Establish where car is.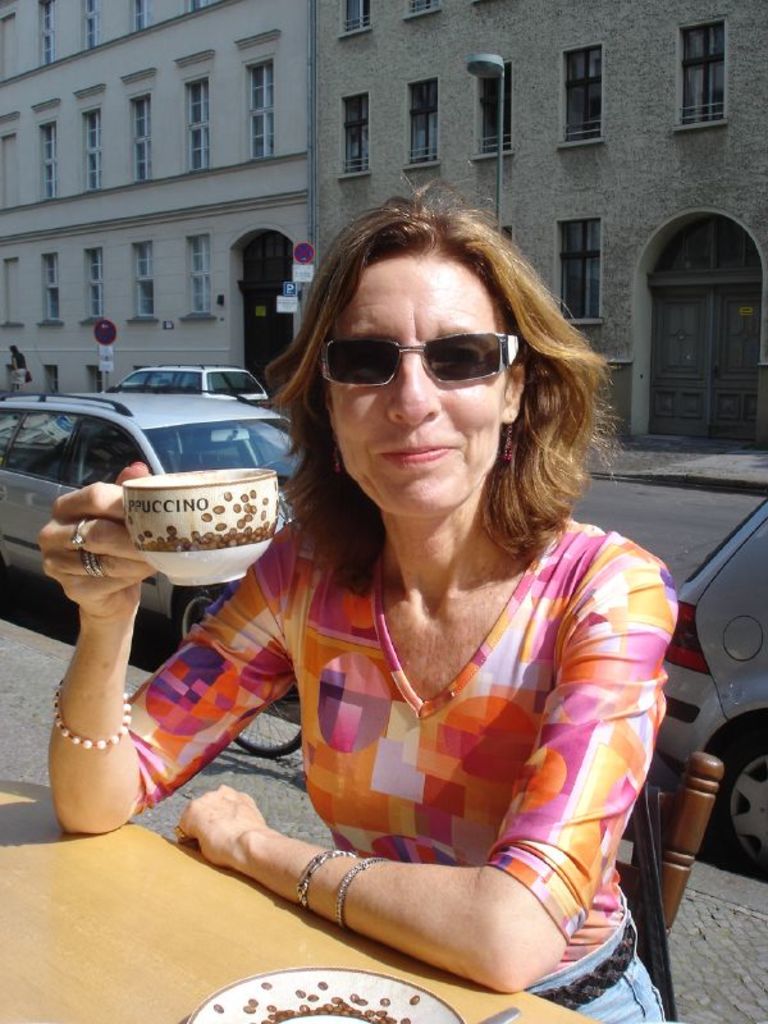
Established at {"x1": 102, "y1": 361, "x2": 273, "y2": 452}.
